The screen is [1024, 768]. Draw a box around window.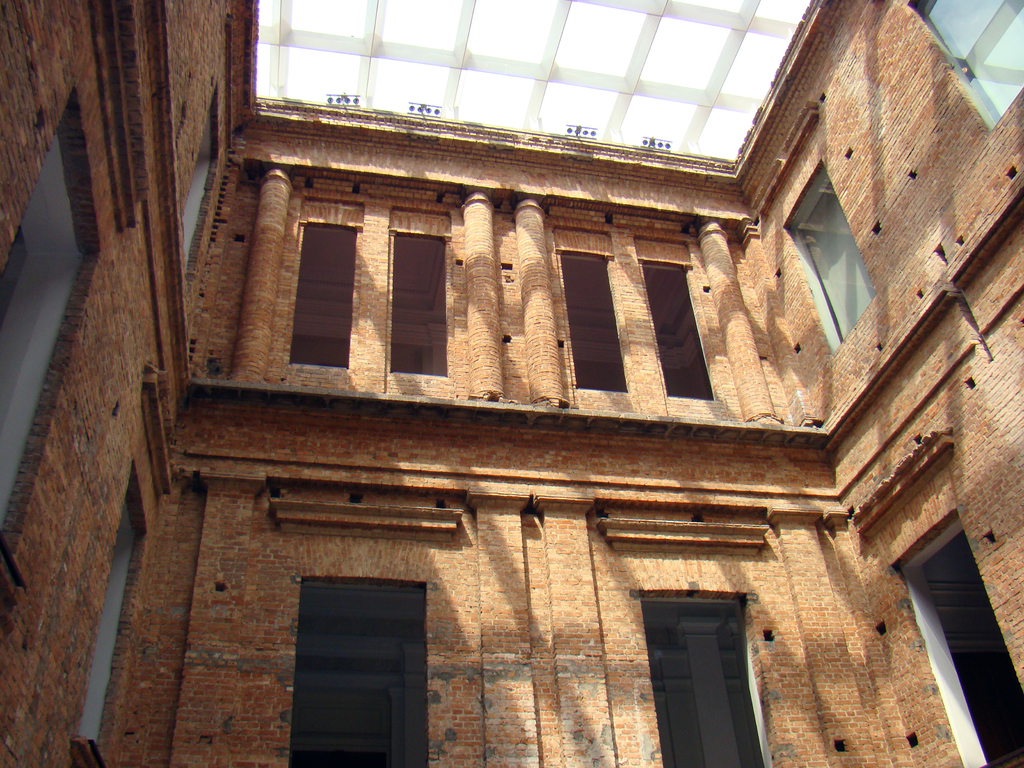
pyautogui.locateOnScreen(75, 461, 149, 759).
